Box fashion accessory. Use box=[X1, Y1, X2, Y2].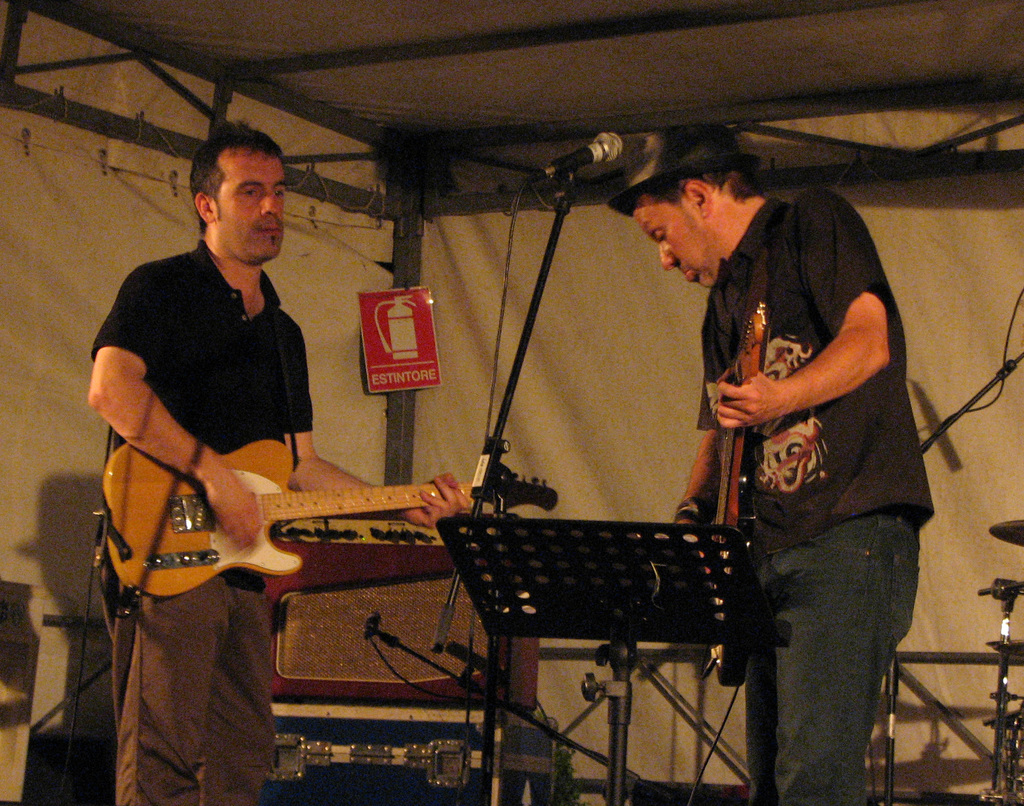
box=[675, 496, 716, 525].
